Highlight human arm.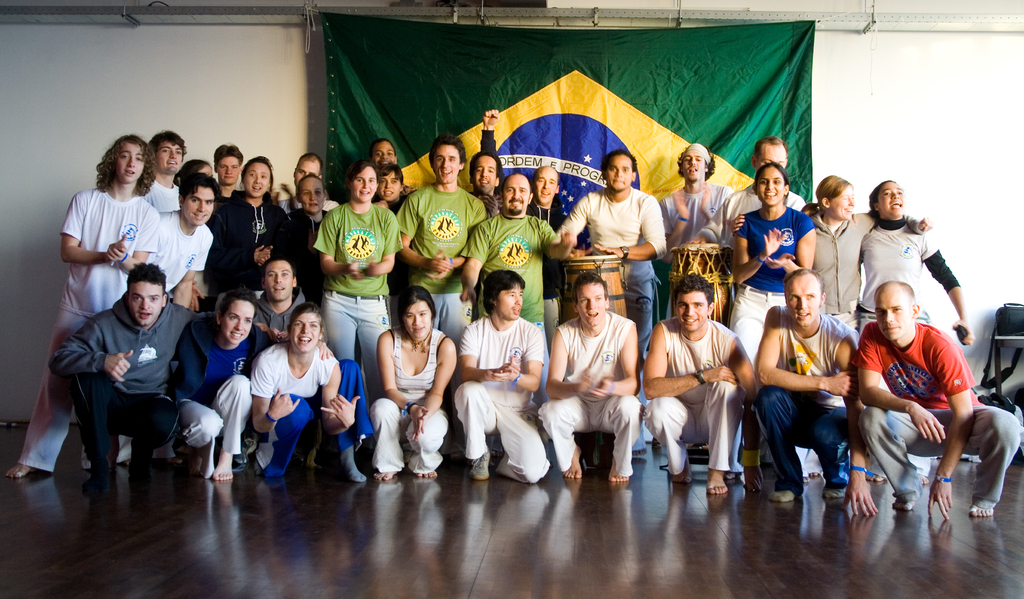
Highlighted region: 391,193,455,272.
